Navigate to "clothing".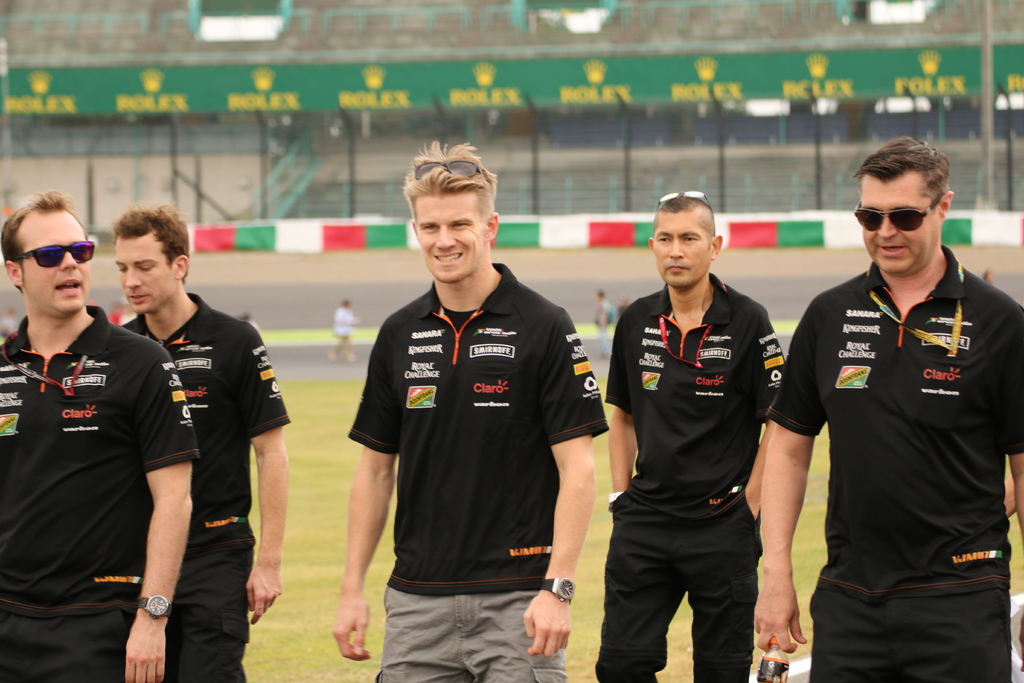
Navigation target: bbox=[602, 189, 783, 682].
